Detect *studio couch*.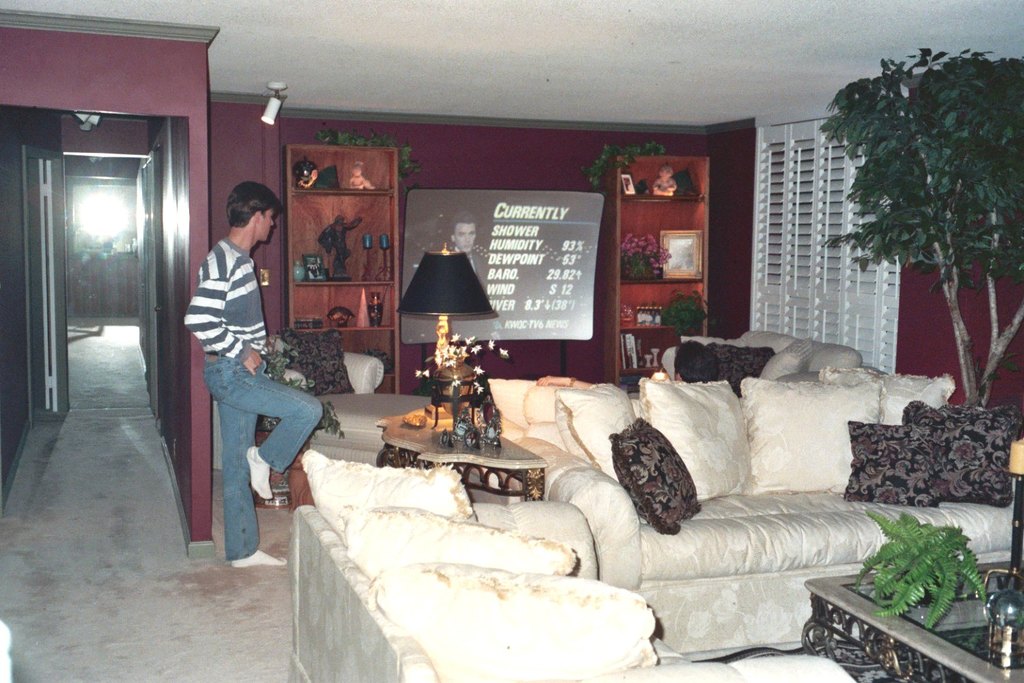
Detected at <bbox>655, 323, 865, 387</bbox>.
